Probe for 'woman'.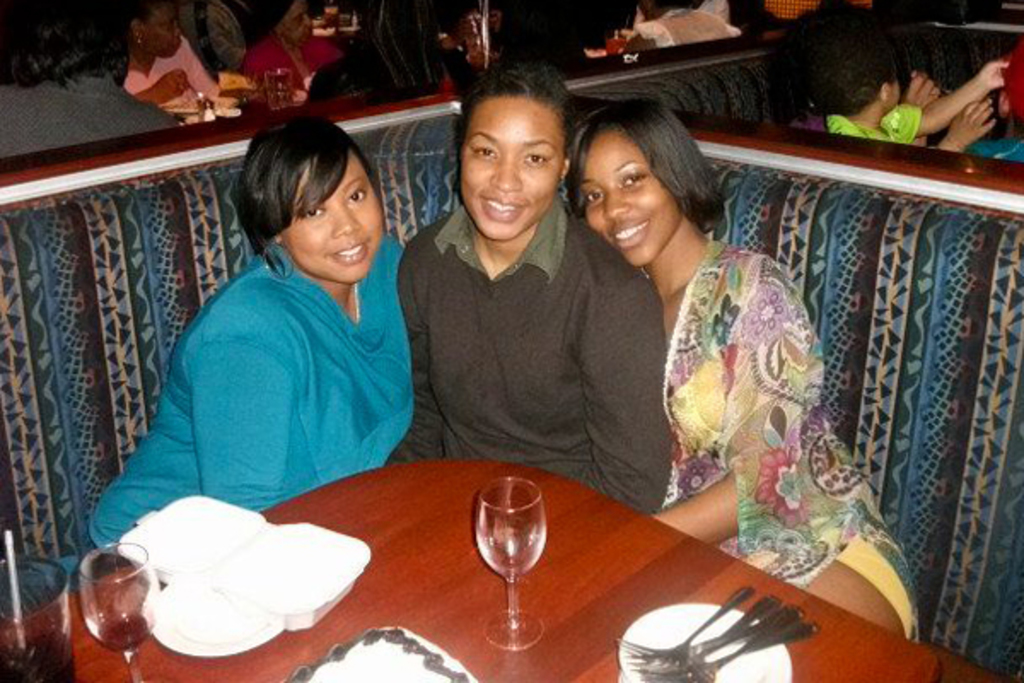
Probe result: {"left": 398, "top": 58, "right": 667, "bottom": 517}.
